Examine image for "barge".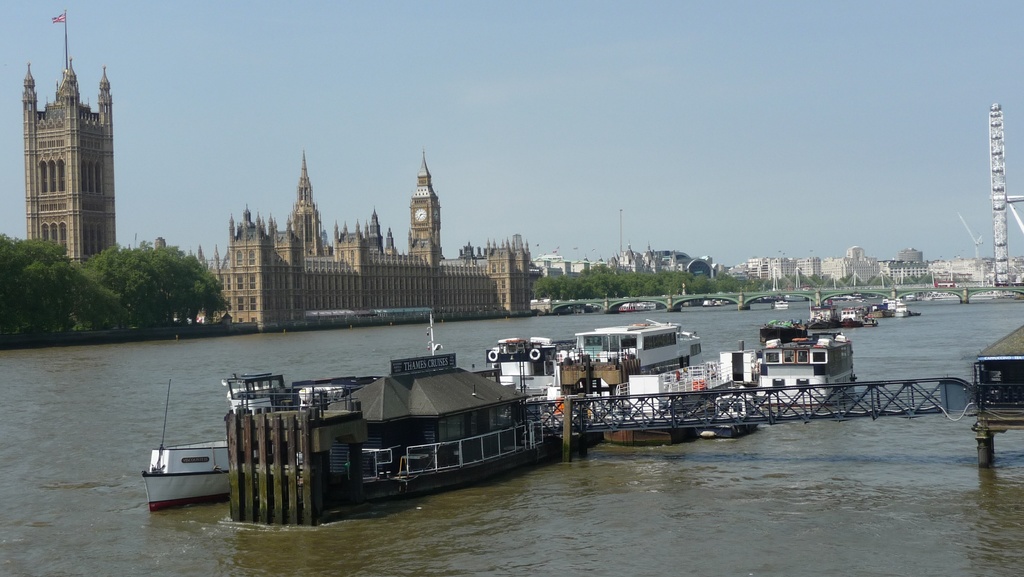
Examination result: select_region(757, 334, 856, 408).
